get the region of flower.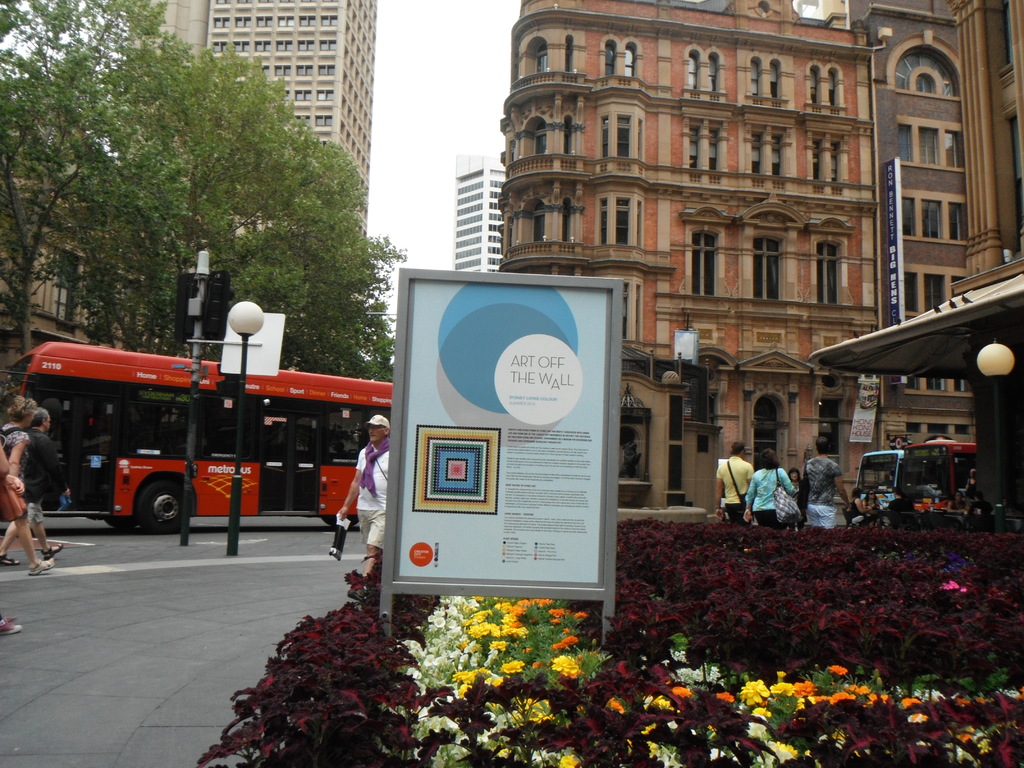
(646,740,664,765).
